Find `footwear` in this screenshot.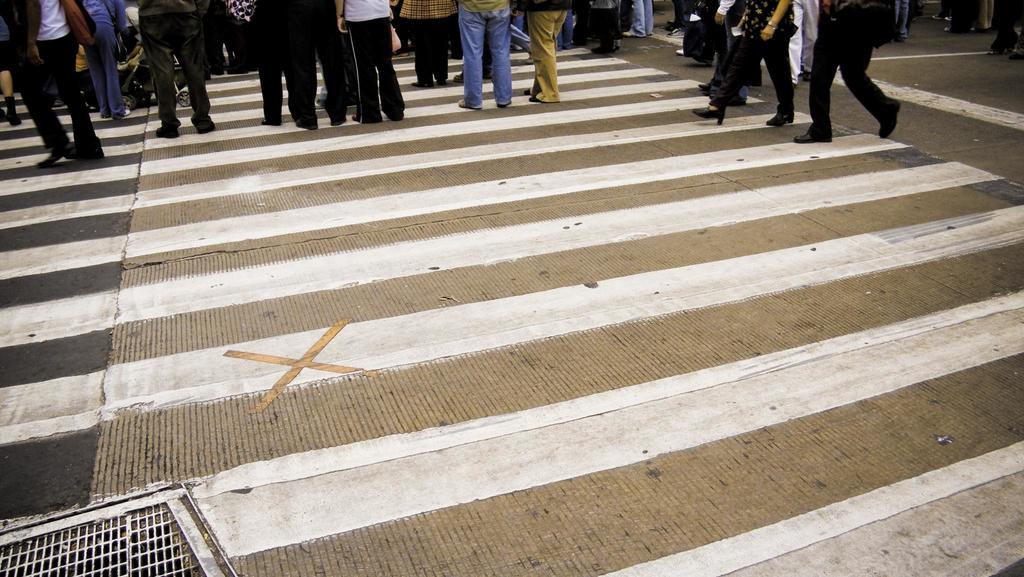
The bounding box for `footwear` is {"x1": 696, "y1": 78, "x2": 714, "y2": 93}.
